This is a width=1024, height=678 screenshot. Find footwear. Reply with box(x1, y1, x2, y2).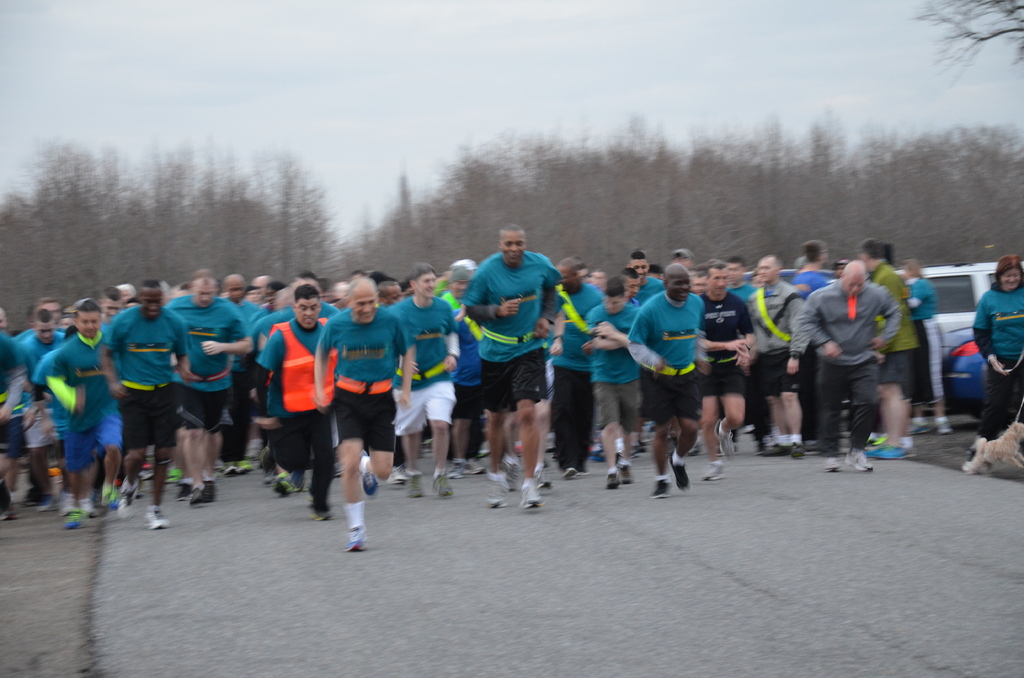
box(648, 474, 674, 499).
